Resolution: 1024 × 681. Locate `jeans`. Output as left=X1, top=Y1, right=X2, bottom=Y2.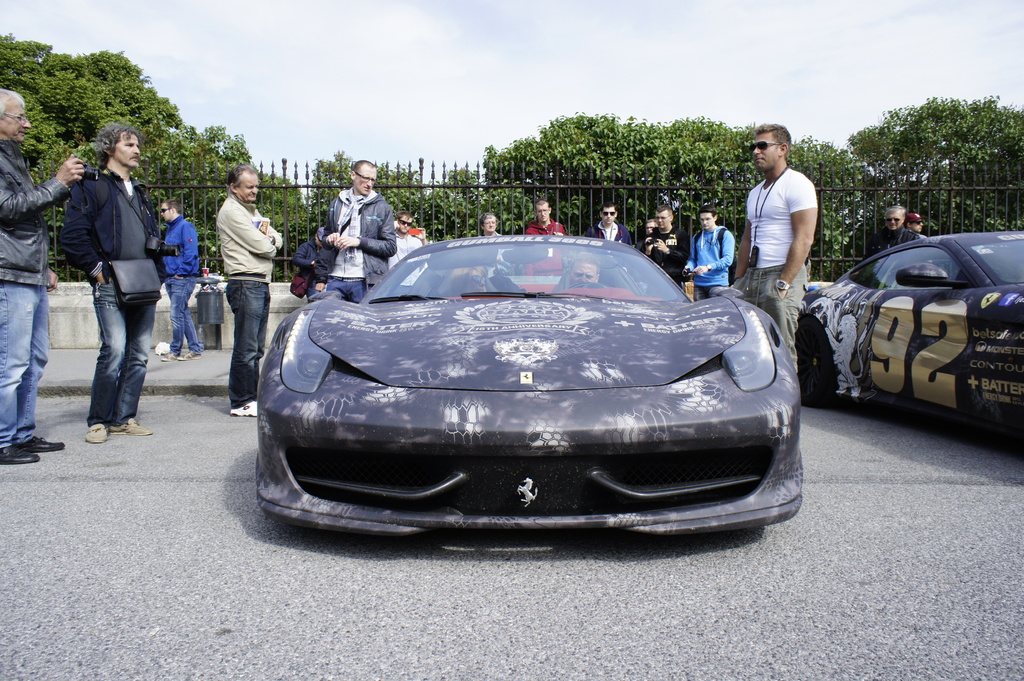
left=68, top=271, right=140, bottom=433.
